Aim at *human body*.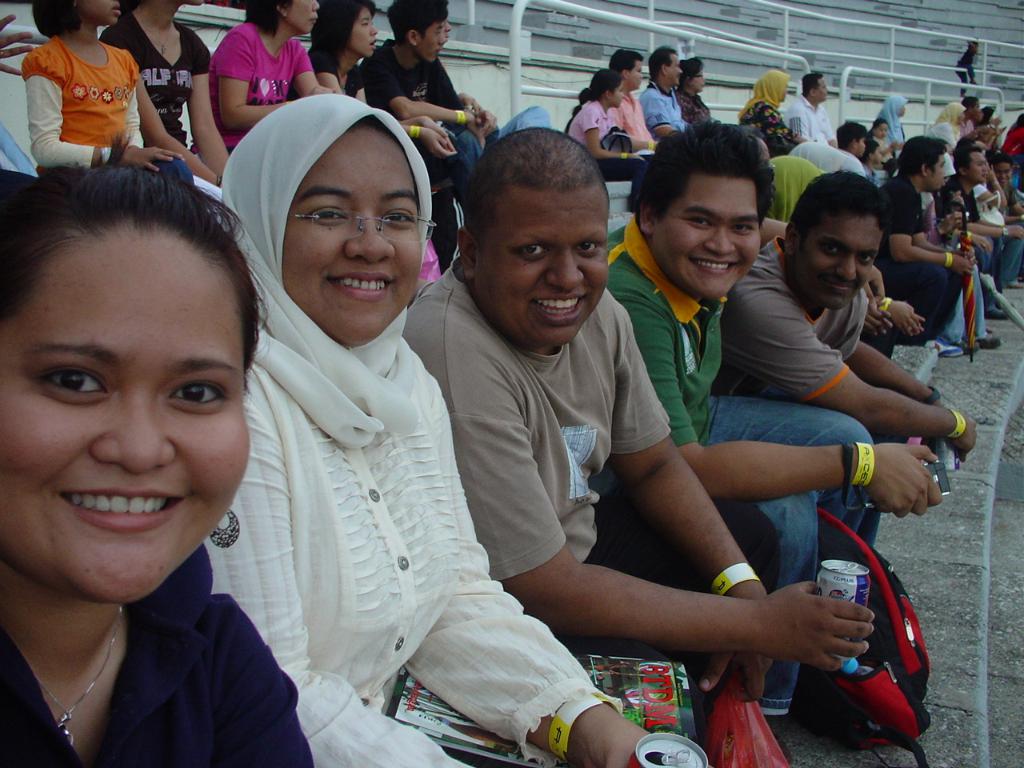
Aimed at [198,79,658,767].
